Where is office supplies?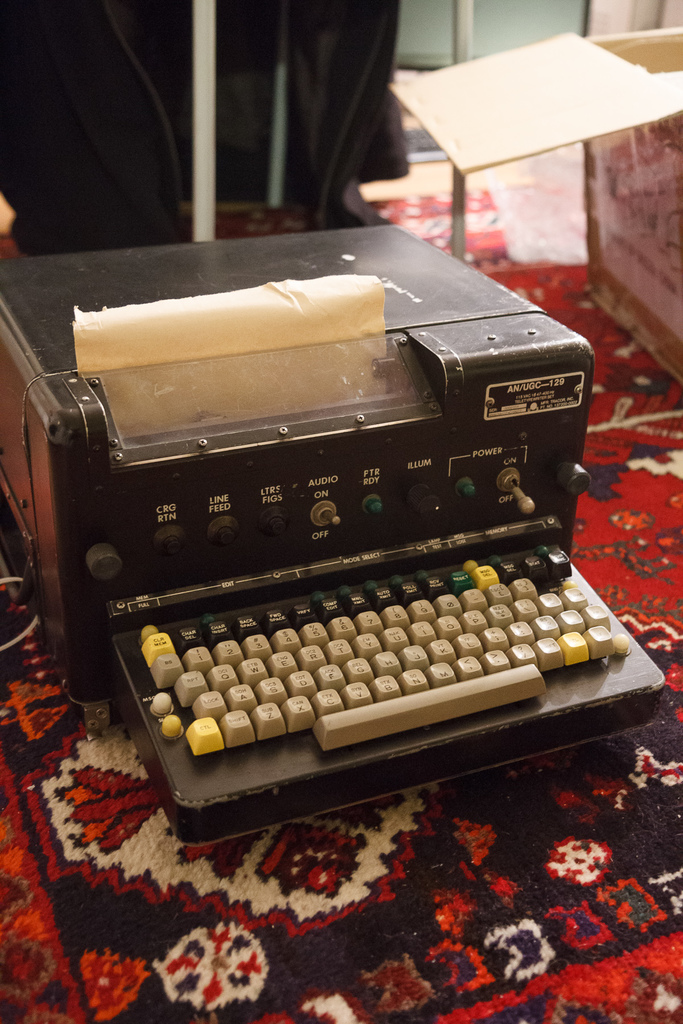
20,226,645,836.
